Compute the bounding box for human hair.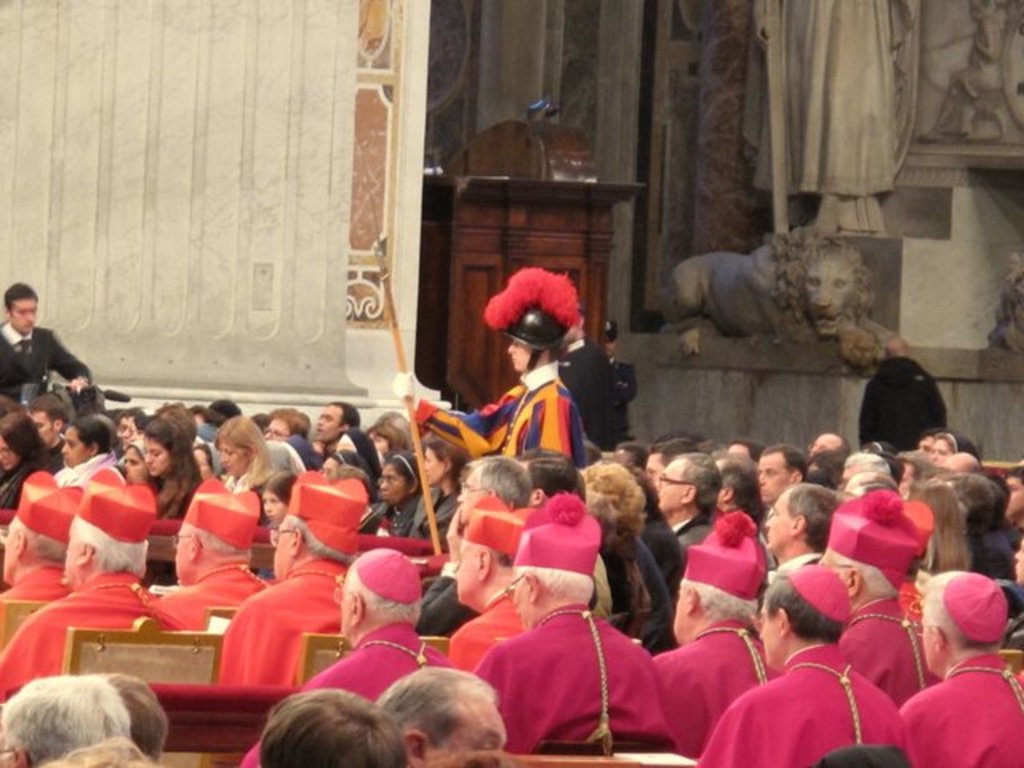
BBox(371, 667, 496, 754).
